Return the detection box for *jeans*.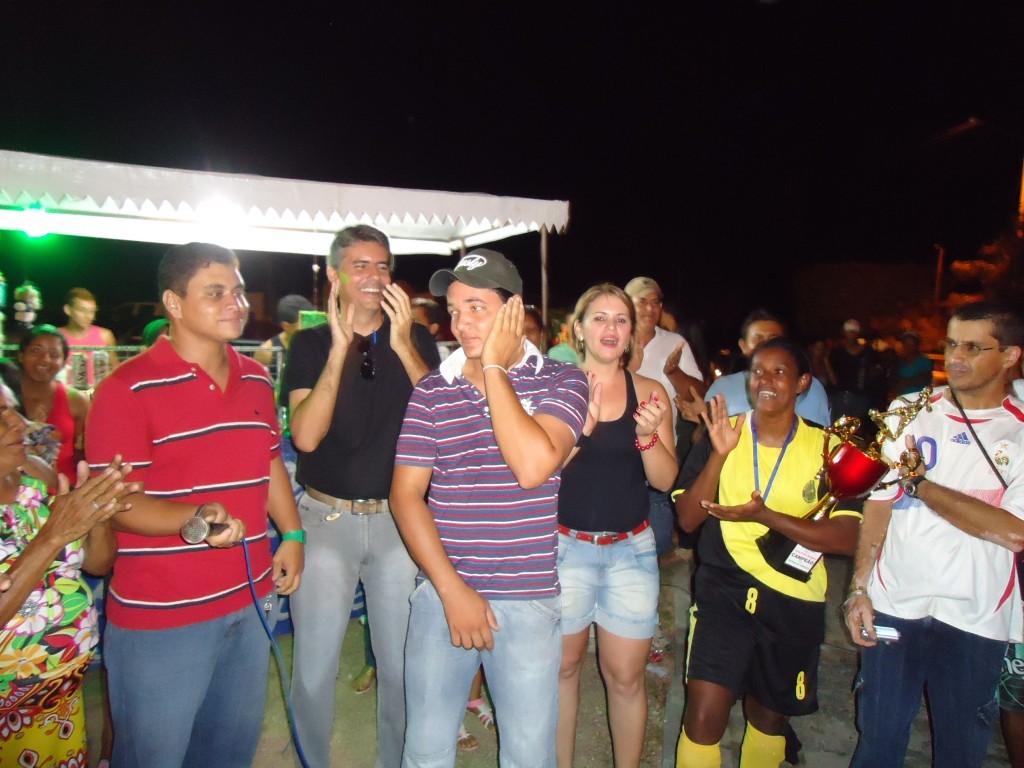
BBox(408, 567, 561, 767).
